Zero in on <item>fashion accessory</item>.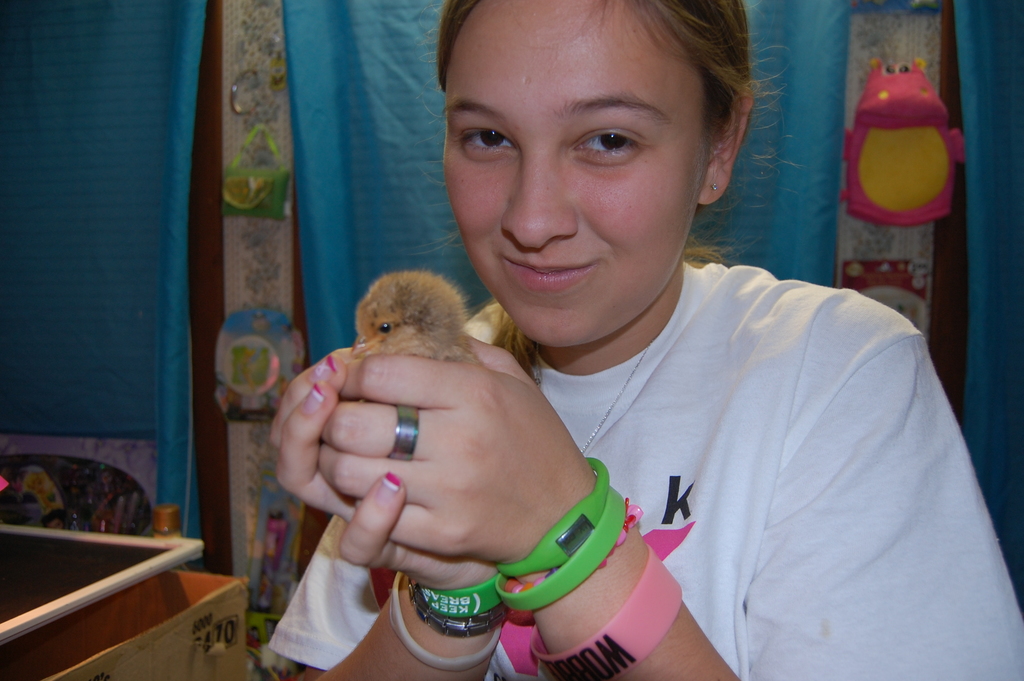
Zeroed in: BBox(529, 543, 686, 680).
